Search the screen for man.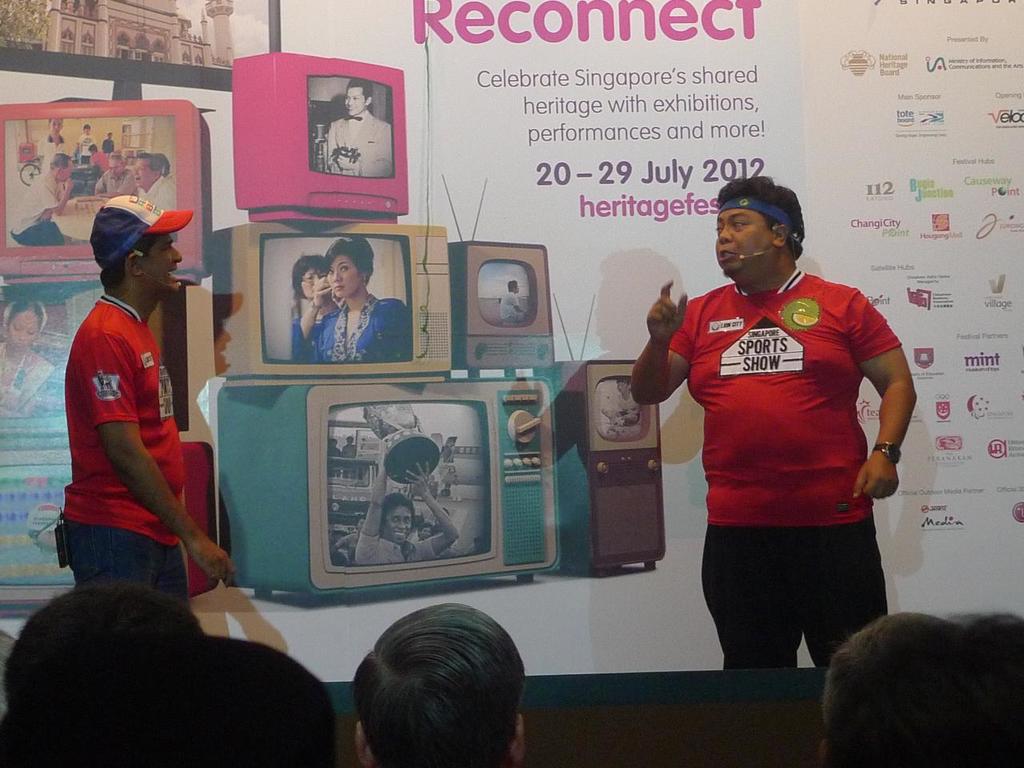
Found at 322:75:394:179.
